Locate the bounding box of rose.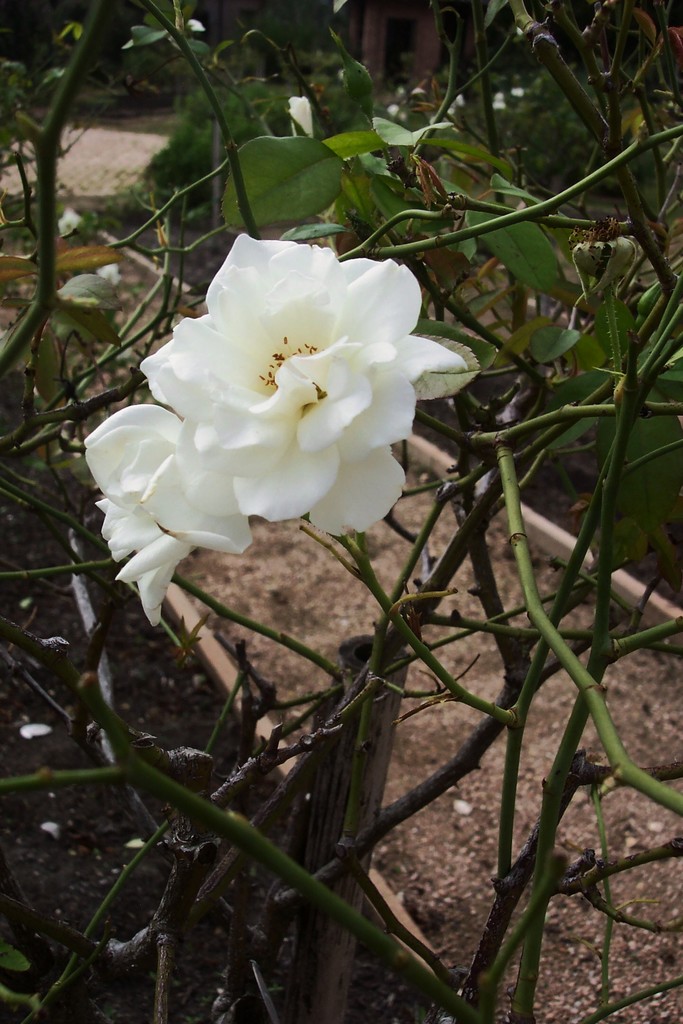
Bounding box: x1=137 y1=227 x2=459 y2=559.
